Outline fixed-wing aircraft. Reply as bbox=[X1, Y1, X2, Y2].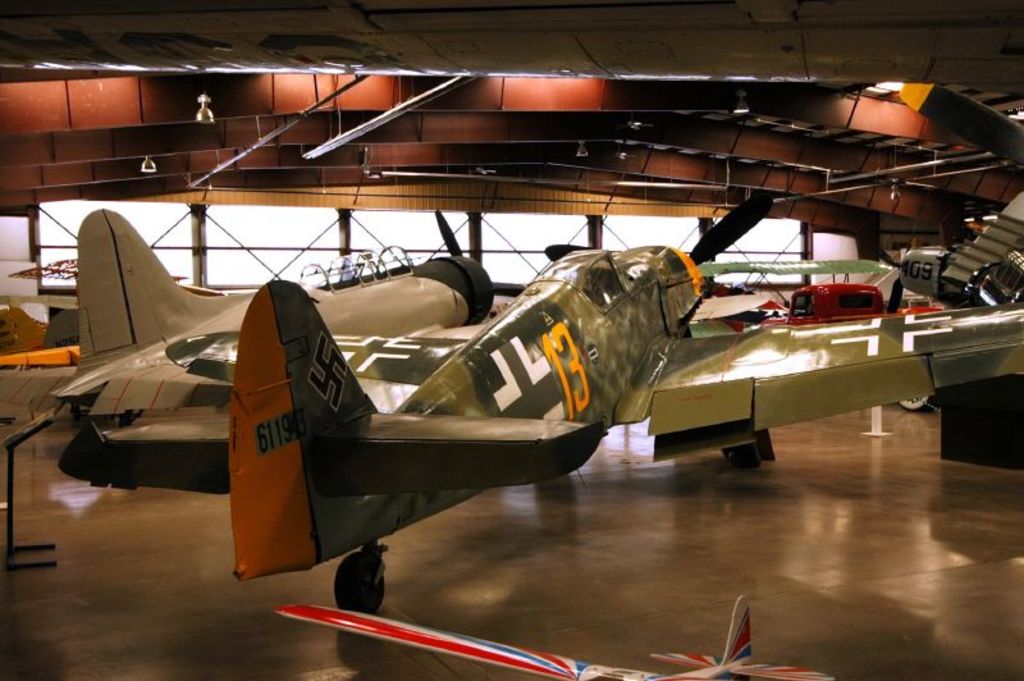
bbox=[275, 598, 838, 680].
